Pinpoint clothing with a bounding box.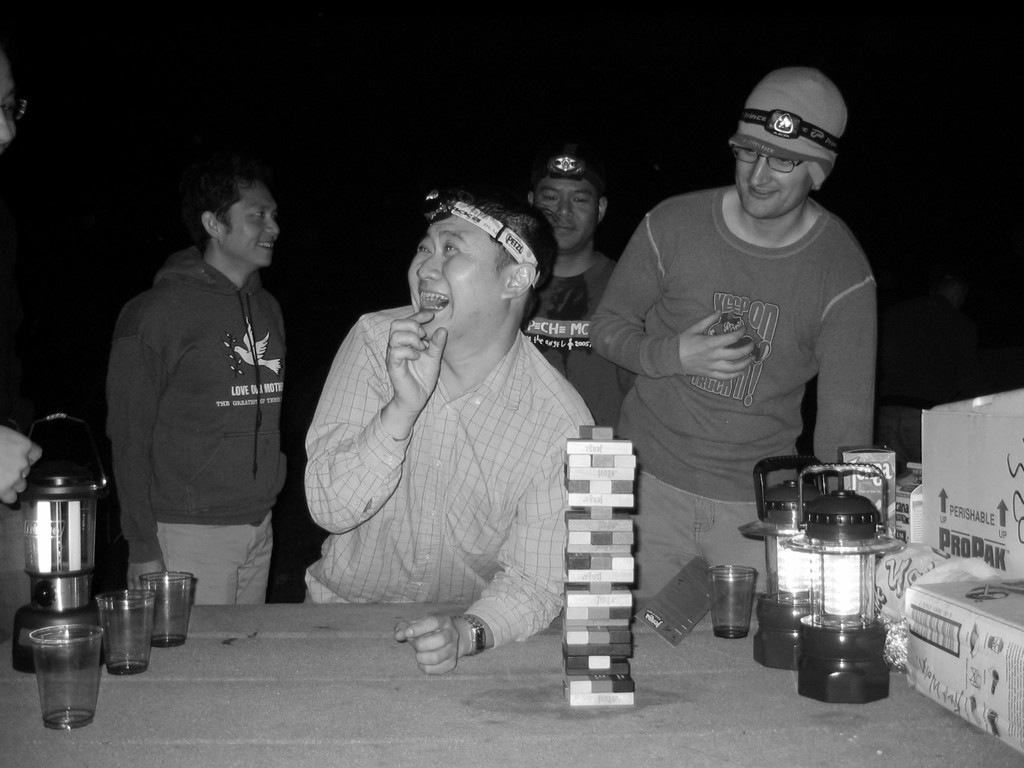
(580,184,880,607).
